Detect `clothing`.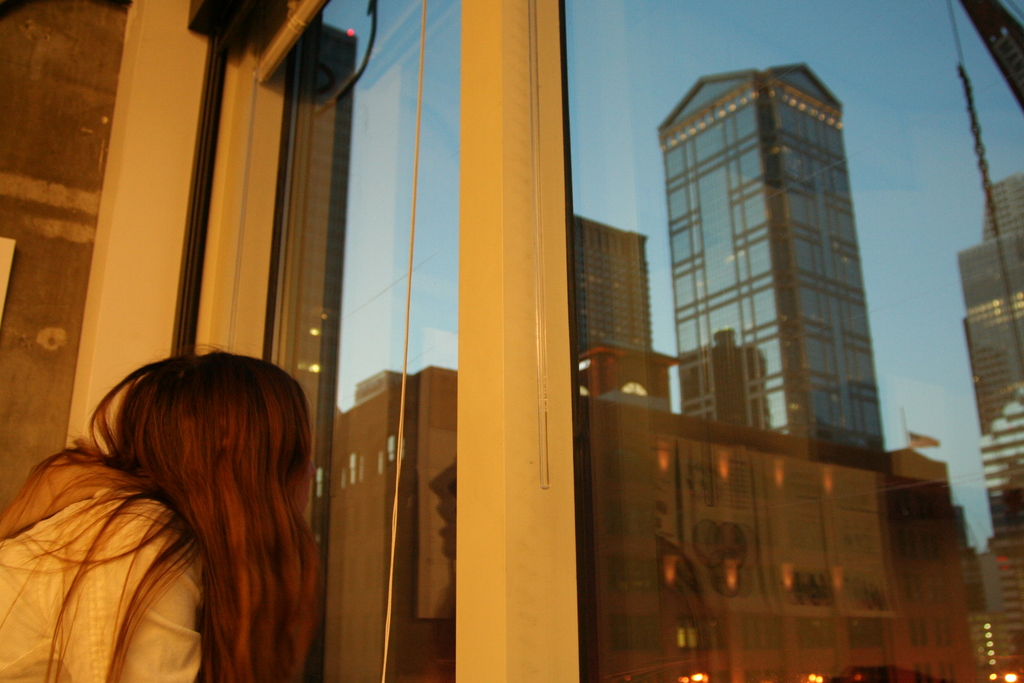
Detected at BBox(0, 448, 207, 682).
